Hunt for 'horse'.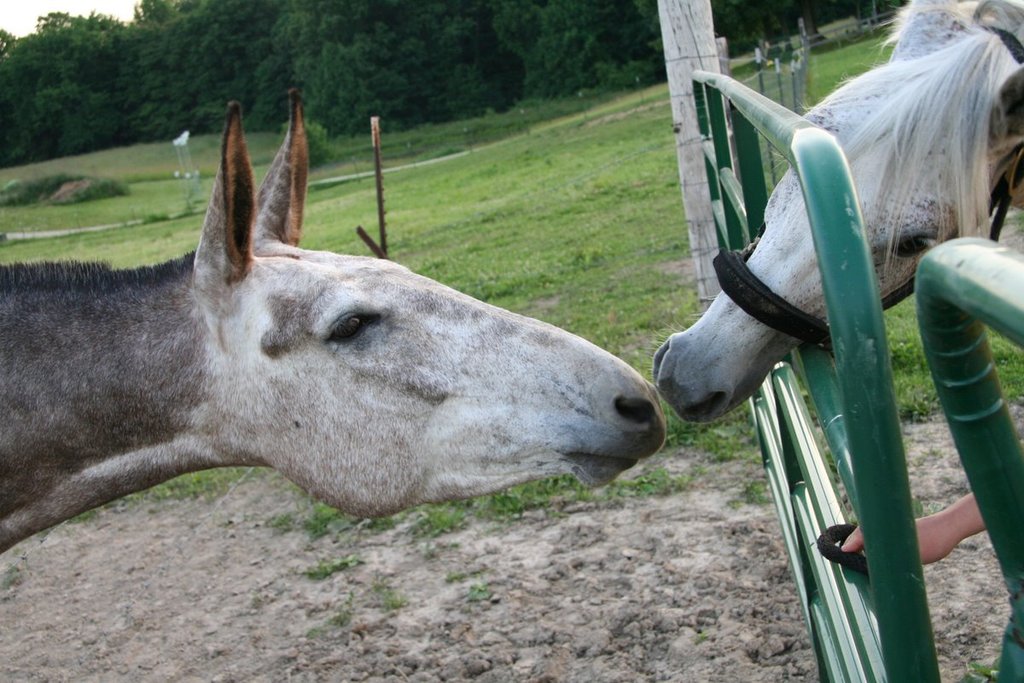
Hunted down at 641:0:1023:426.
